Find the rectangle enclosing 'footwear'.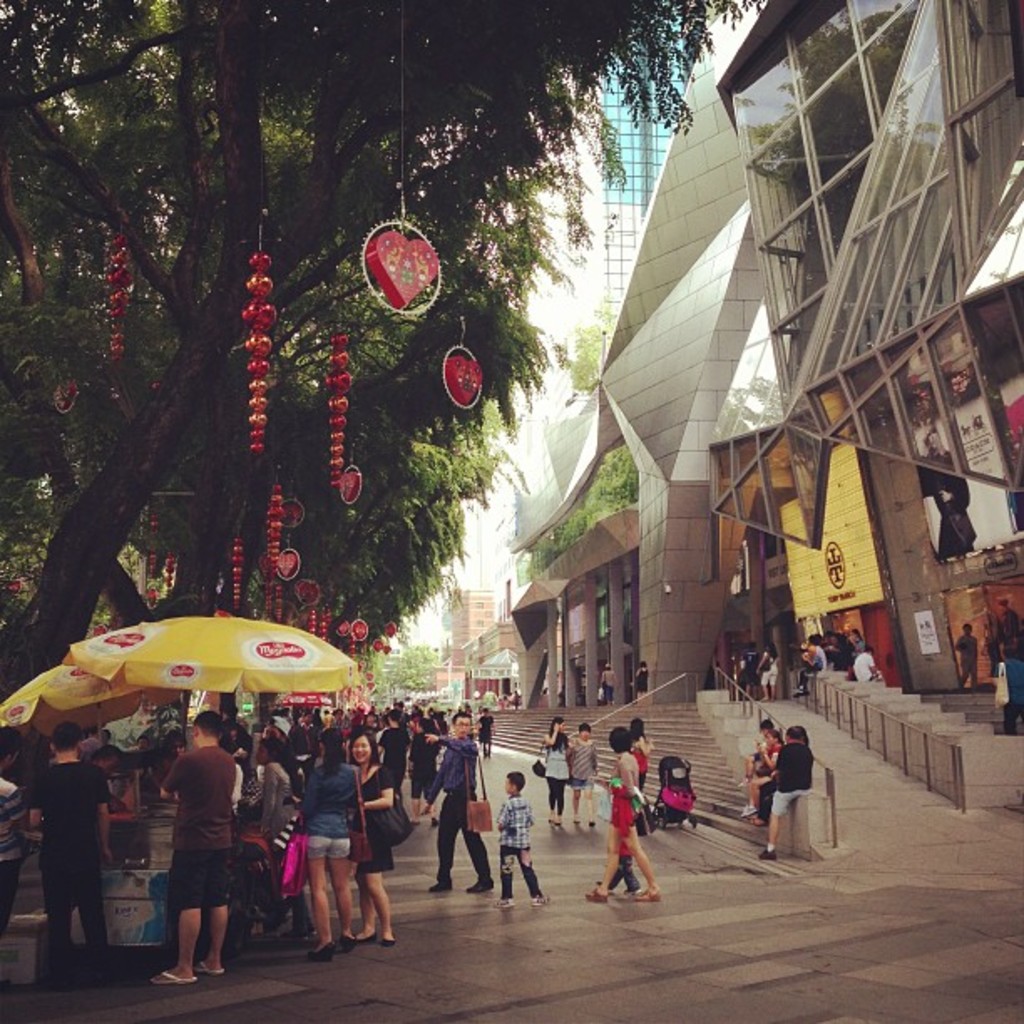
(191,959,228,974).
